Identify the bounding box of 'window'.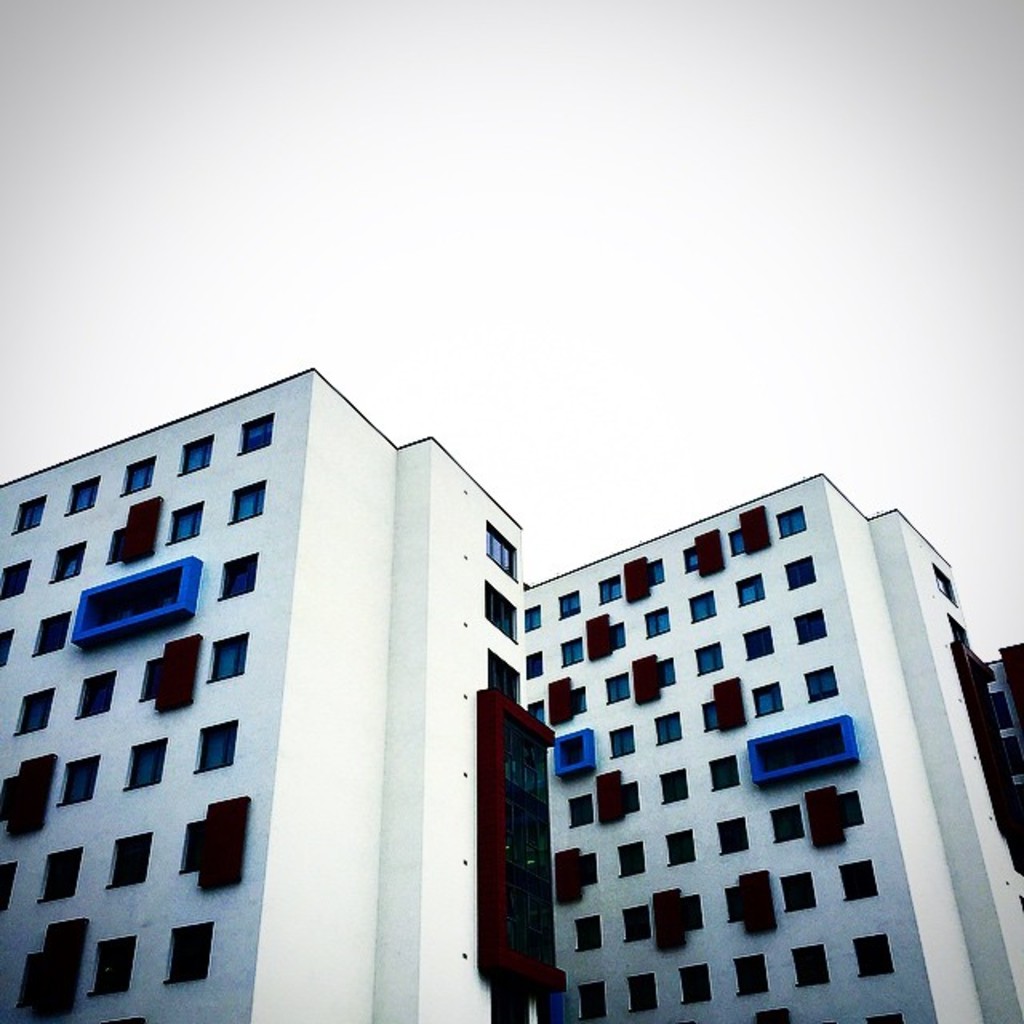
(990,691,1018,739).
